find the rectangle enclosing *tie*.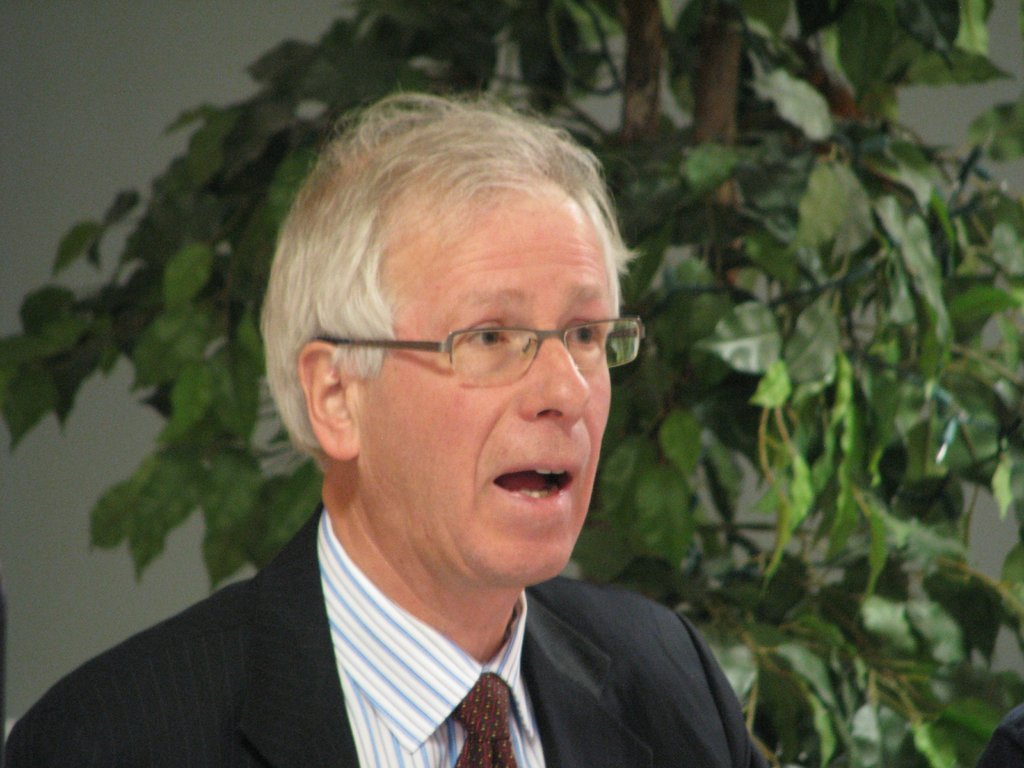
(451, 668, 512, 767).
